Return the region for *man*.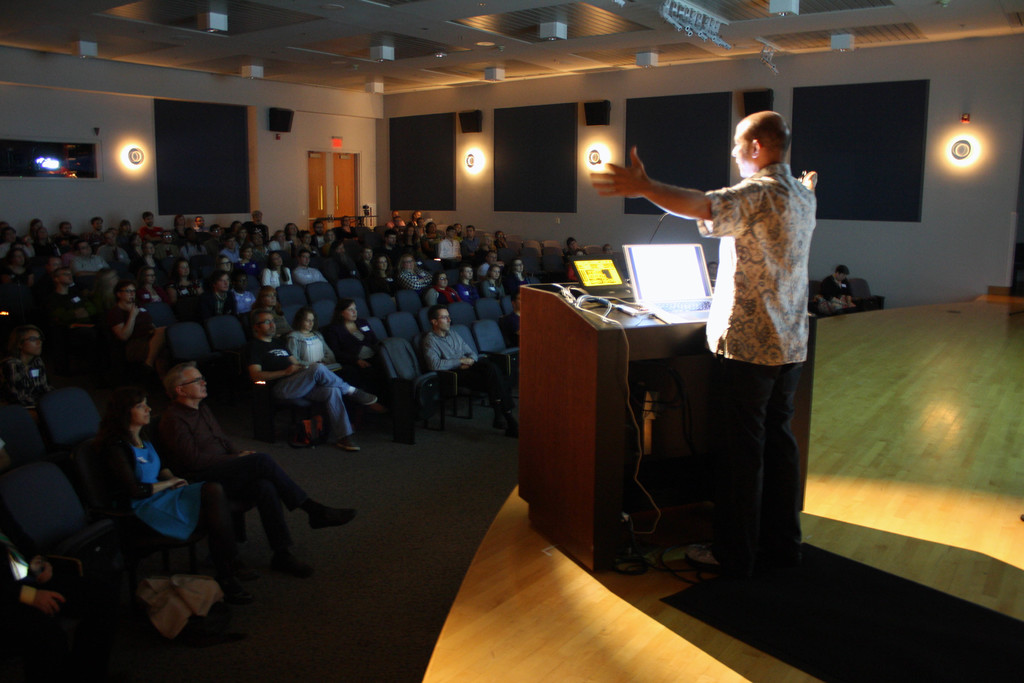
<region>294, 248, 332, 283</region>.
